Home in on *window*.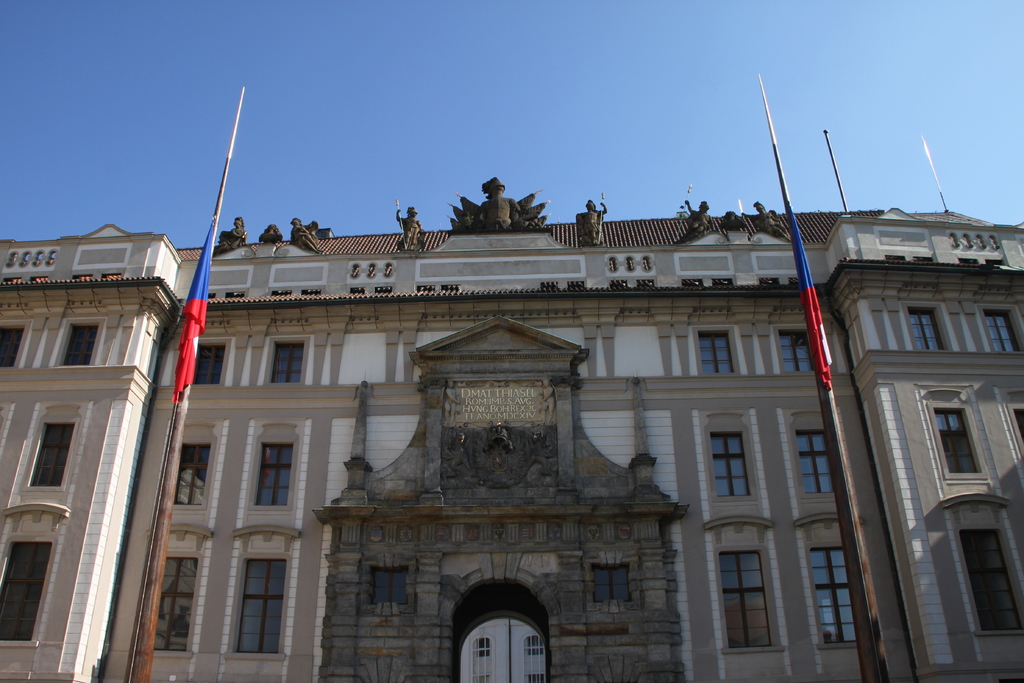
Homed in at Rect(961, 526, 1023, 634).
